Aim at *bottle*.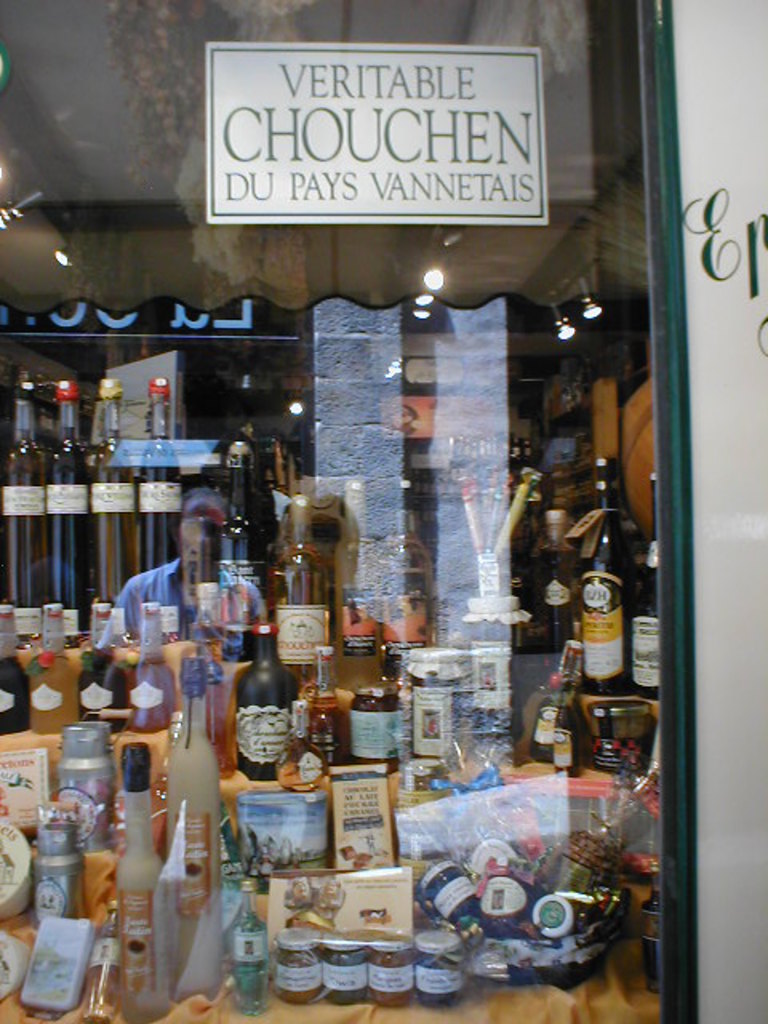
Aimed at bbox=(549, 670, 581, 766).
